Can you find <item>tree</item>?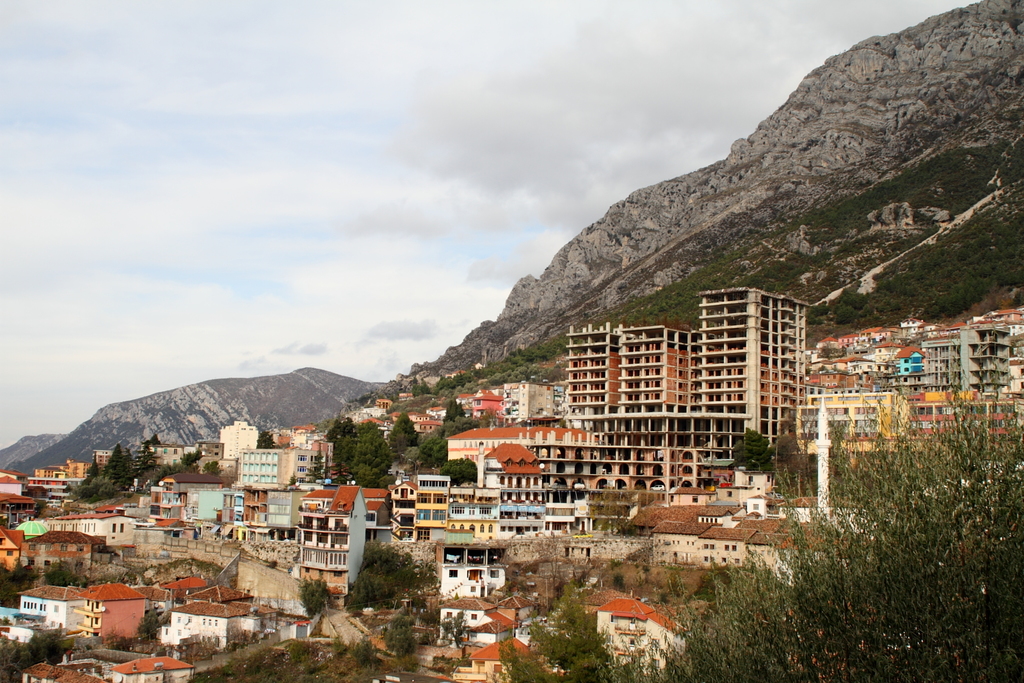
Yes, bounding box: pyautogui.locateOnScreen(319, 406, 396, 489).
